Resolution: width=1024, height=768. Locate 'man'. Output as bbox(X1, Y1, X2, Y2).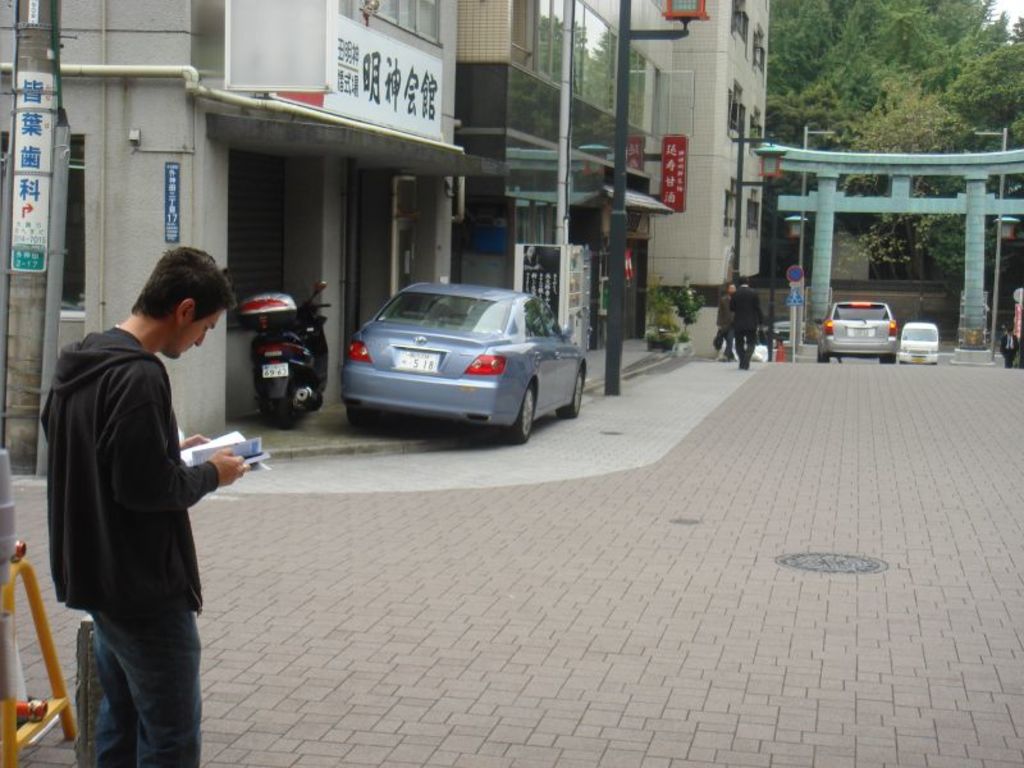
bbox(733, 276, 762, 372).
